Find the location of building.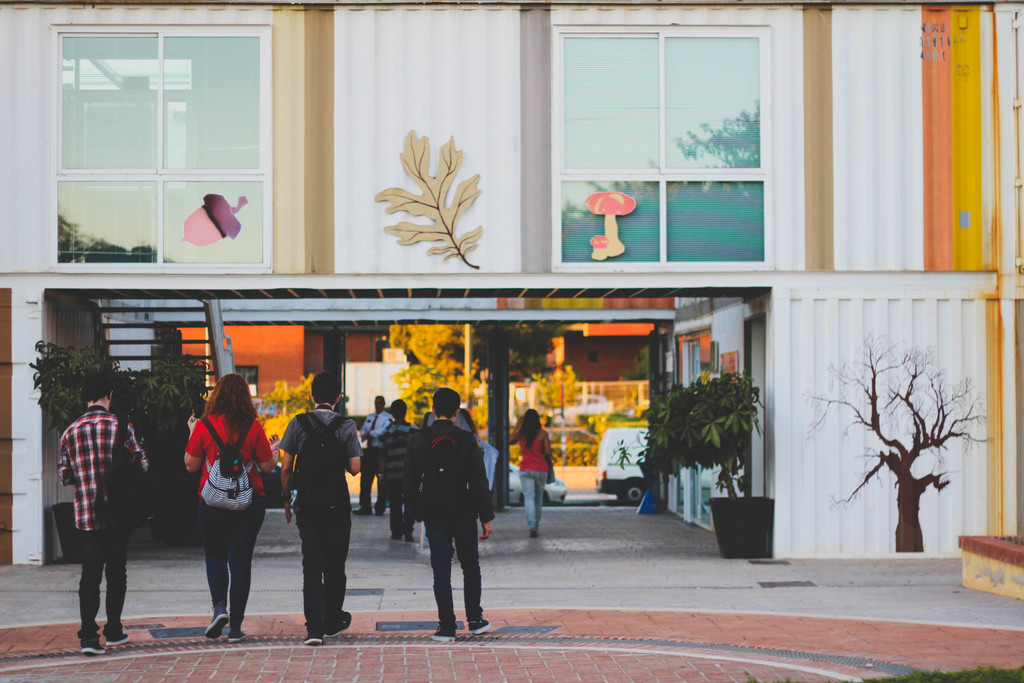
Location: box=[0, 0, 1023, 593].
